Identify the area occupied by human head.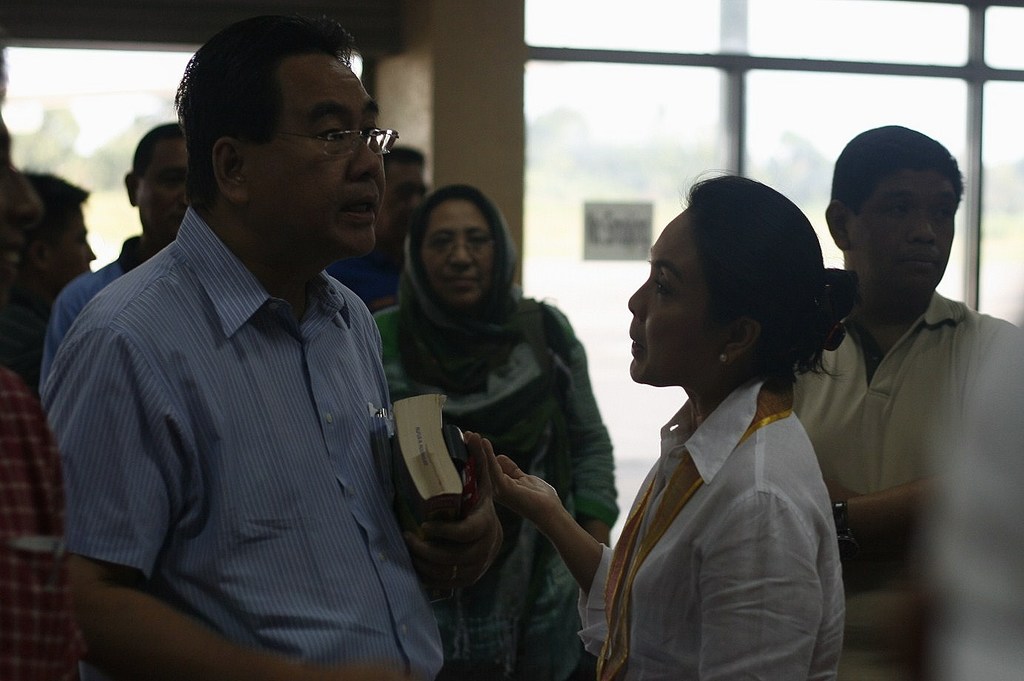
Area: 175 13 403 289.
